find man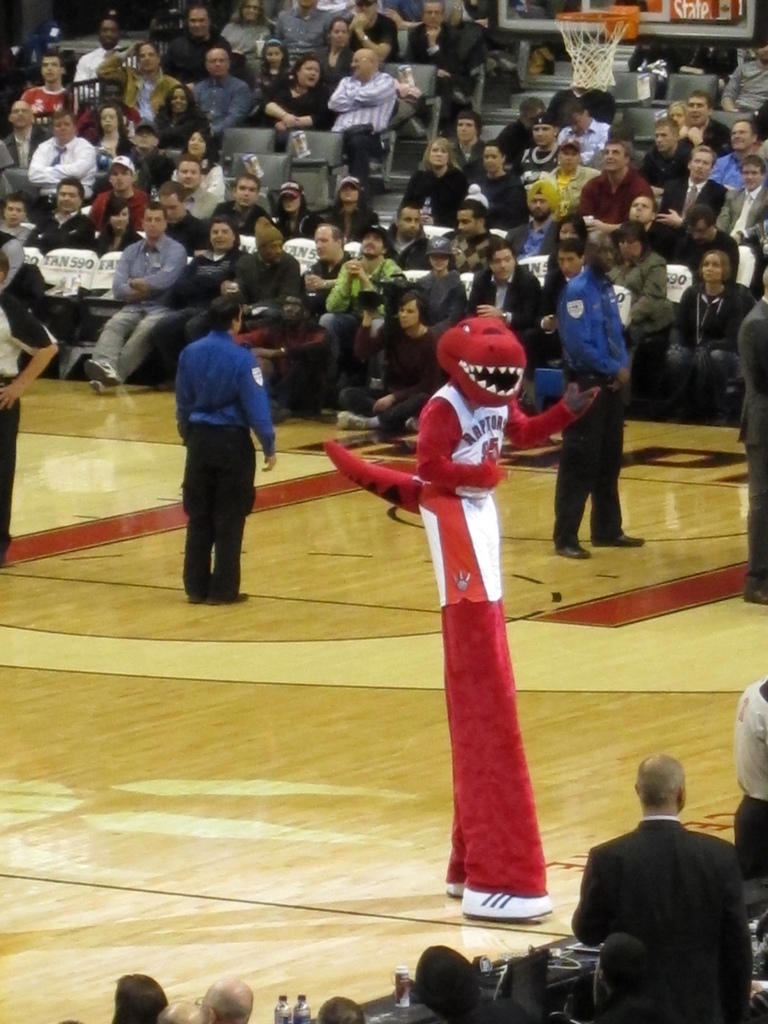
rect(139, 214, 250, 389)
